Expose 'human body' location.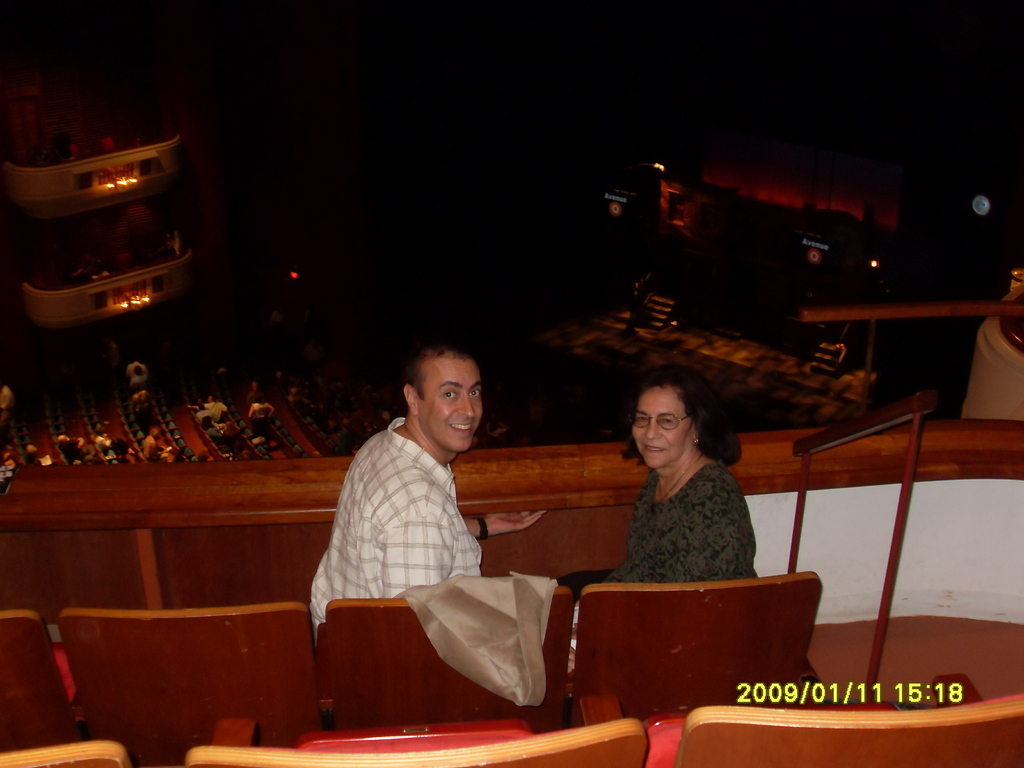
Exposed at select_region(568, 358, 772, 632).
